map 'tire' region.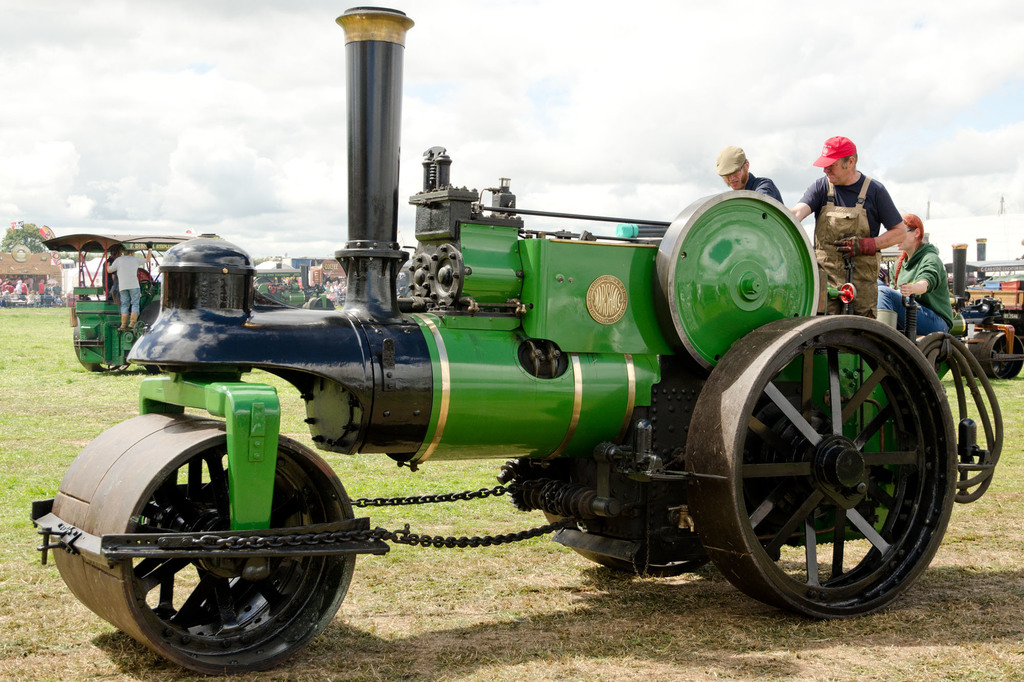
Mapped to bbox=(543, 505, 709, 576).
